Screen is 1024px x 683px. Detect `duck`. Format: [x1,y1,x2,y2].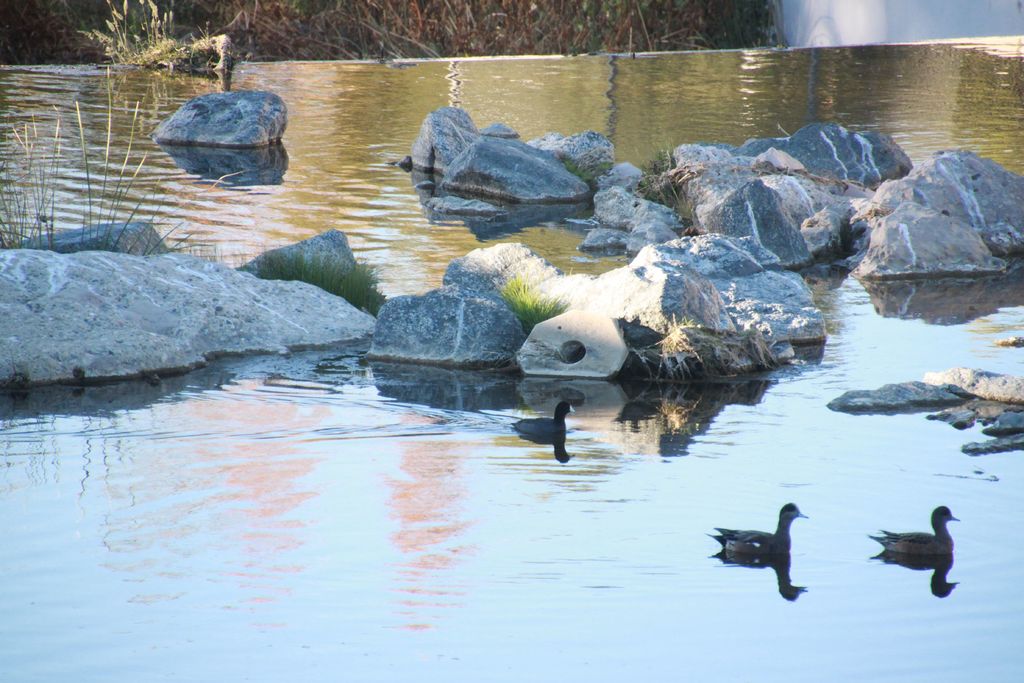
[865,501,955,557].
